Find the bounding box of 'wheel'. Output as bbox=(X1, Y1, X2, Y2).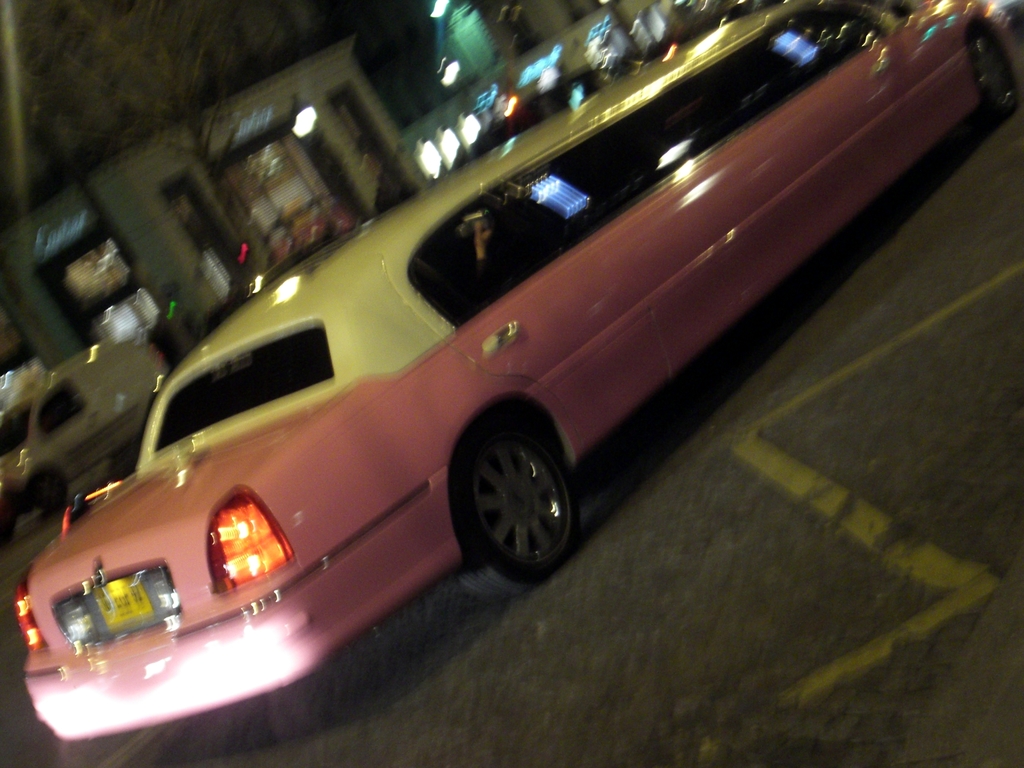
bbox=(452, 413, 574, 601).
